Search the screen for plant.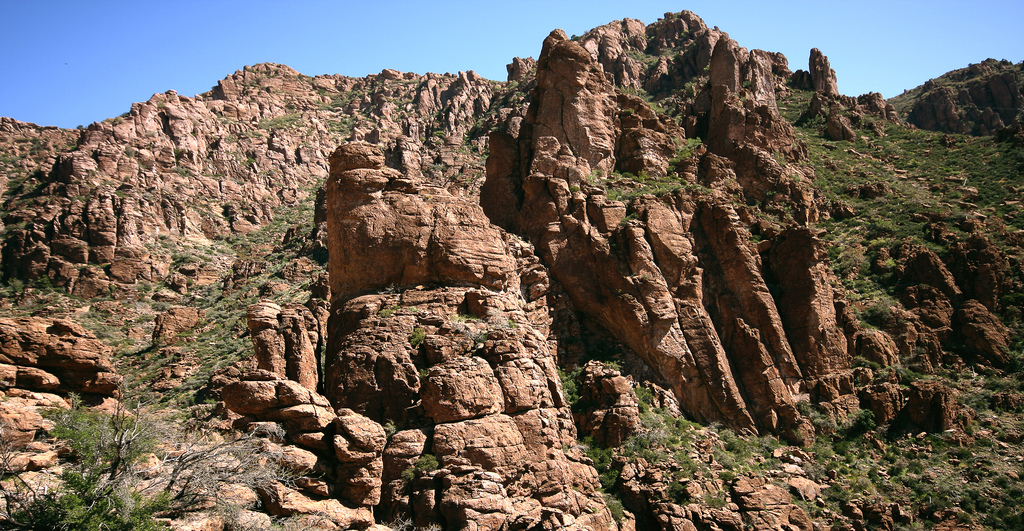
Found at {"left": 751, "top": 231, "right": 761, "bottom": 245}.
